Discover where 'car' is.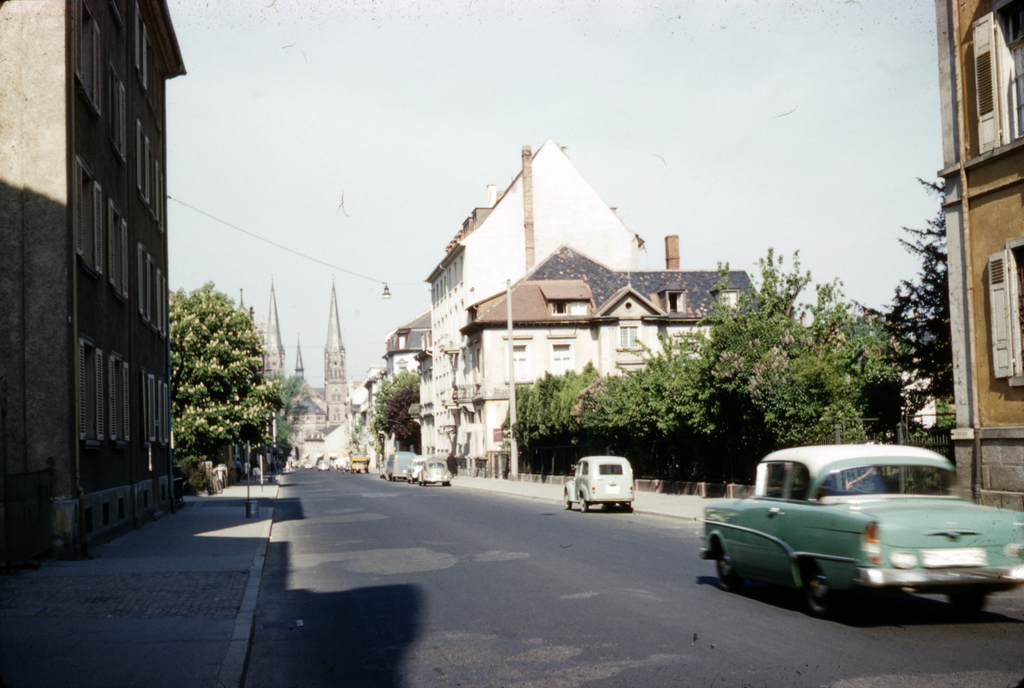
Discovered at box=[346, 459, 353, 470].
